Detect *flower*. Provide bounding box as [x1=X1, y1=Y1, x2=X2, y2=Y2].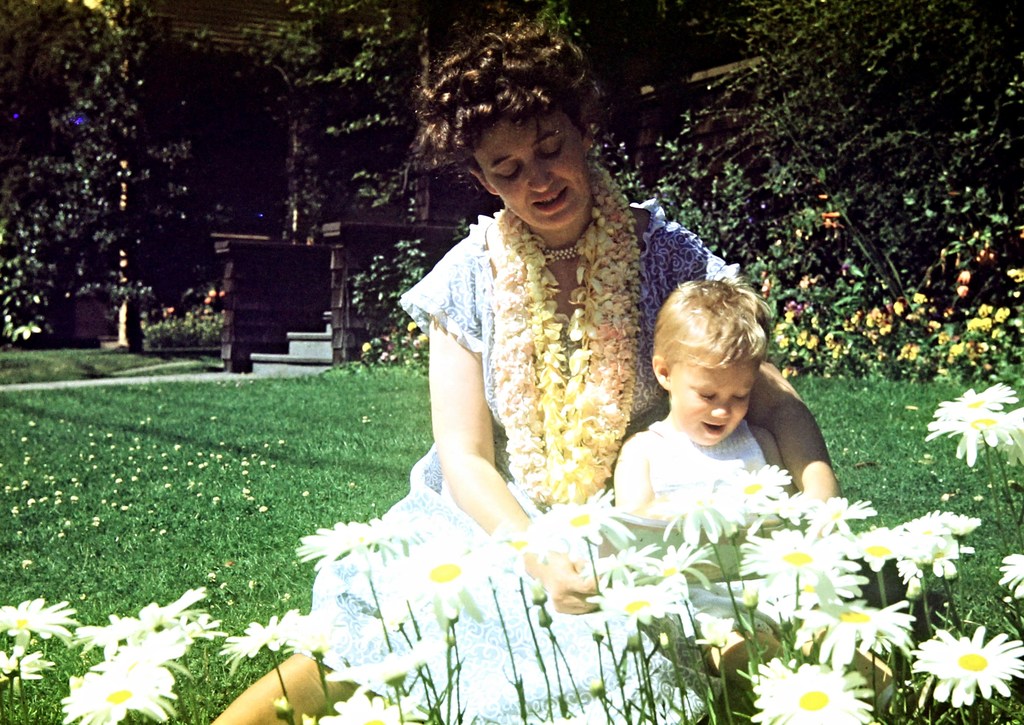
[x1=347, y1=643, x2=438, y2=688].
